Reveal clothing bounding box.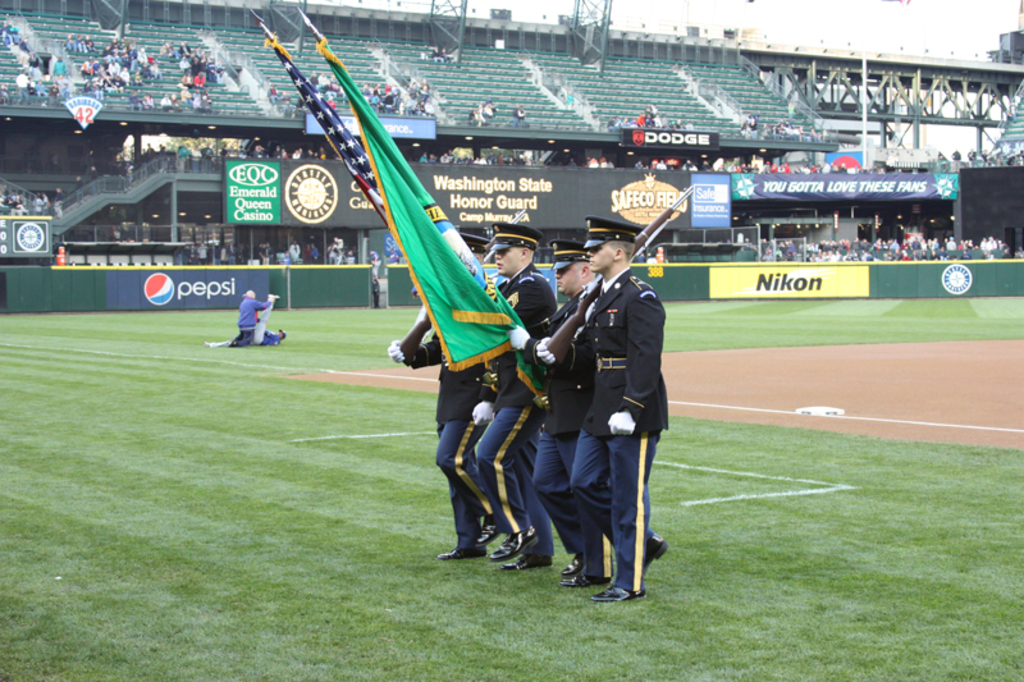
Revealed: box=[425, 427, 512, 530].
